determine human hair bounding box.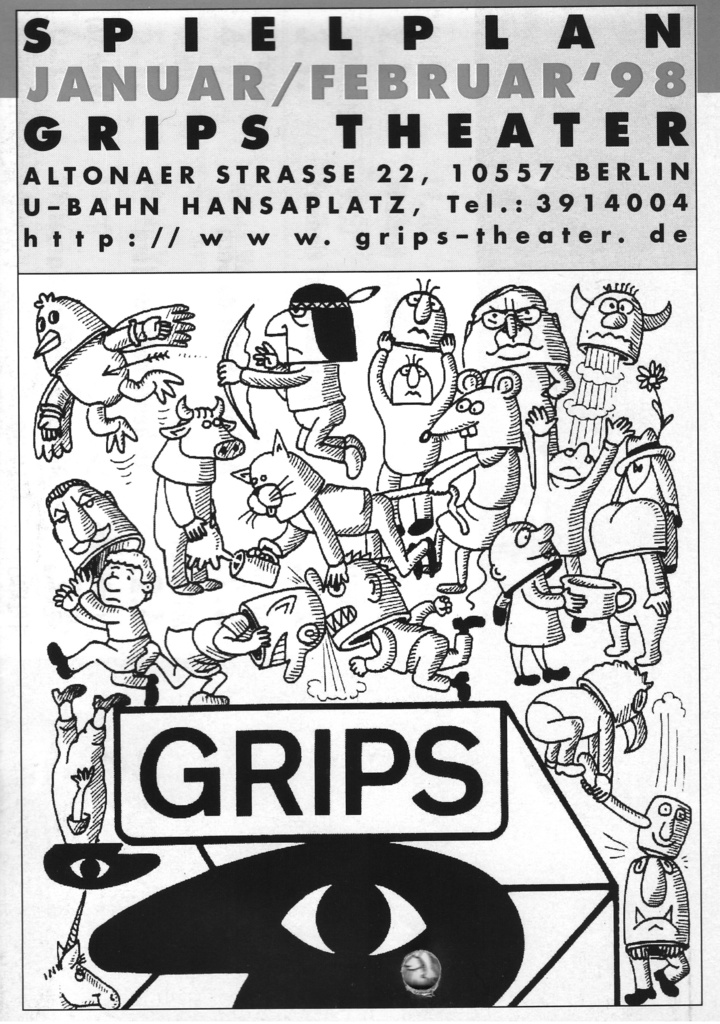
Determined: 472 280 546 314.
